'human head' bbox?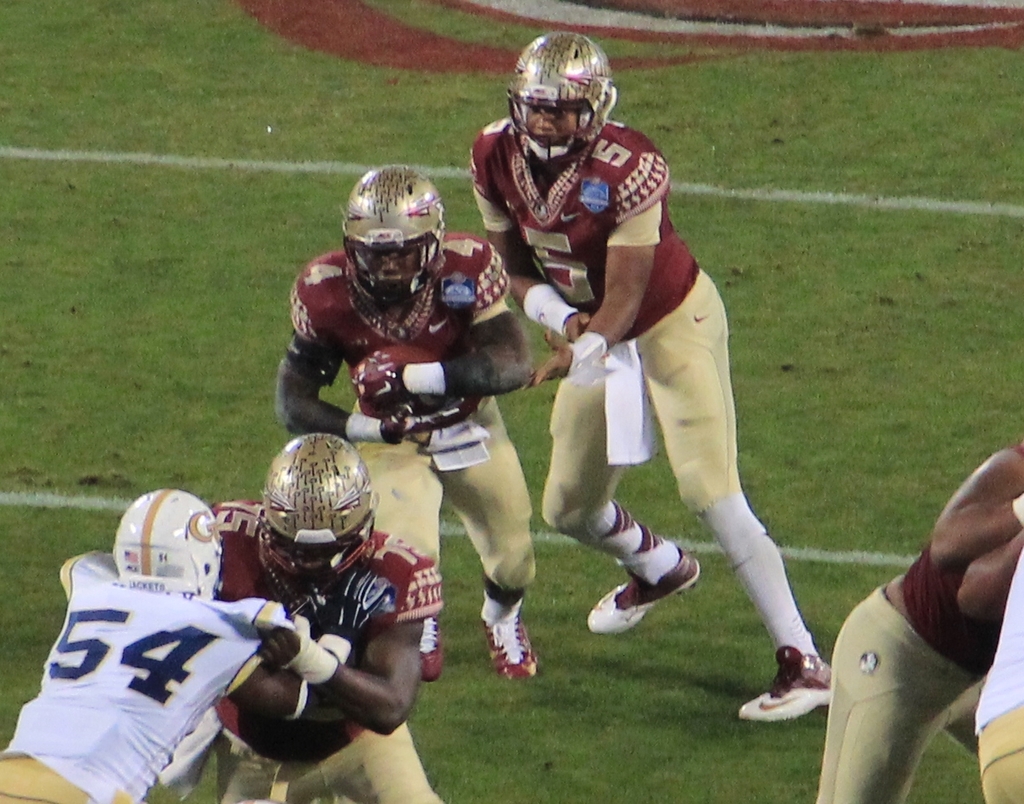
(261, 432, 378, 594)
